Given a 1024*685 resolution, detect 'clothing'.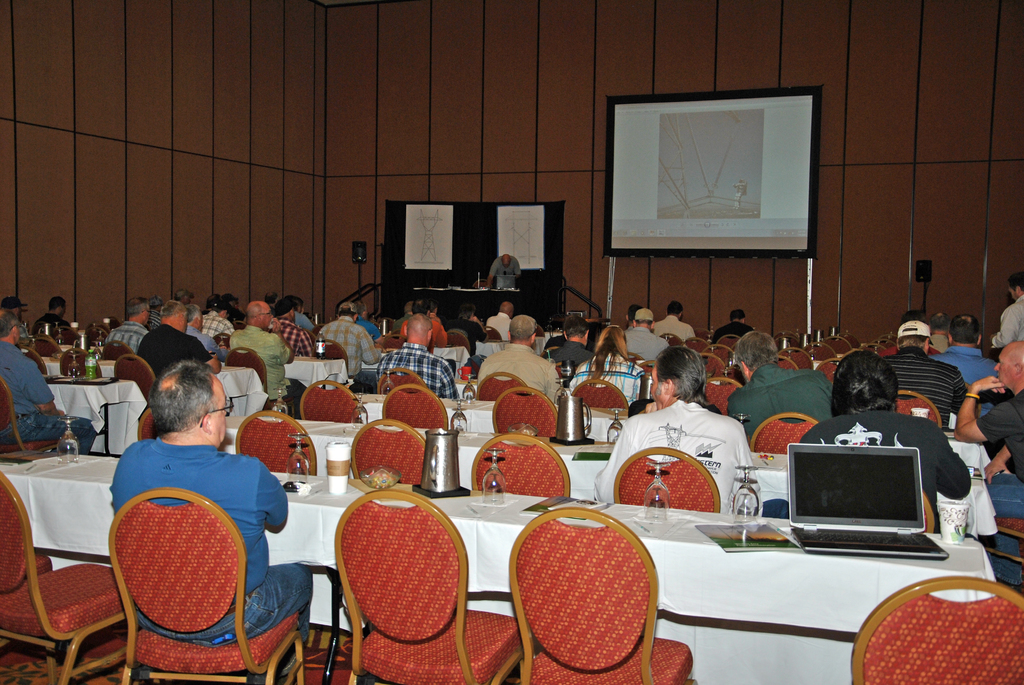
652:311:698:345.
